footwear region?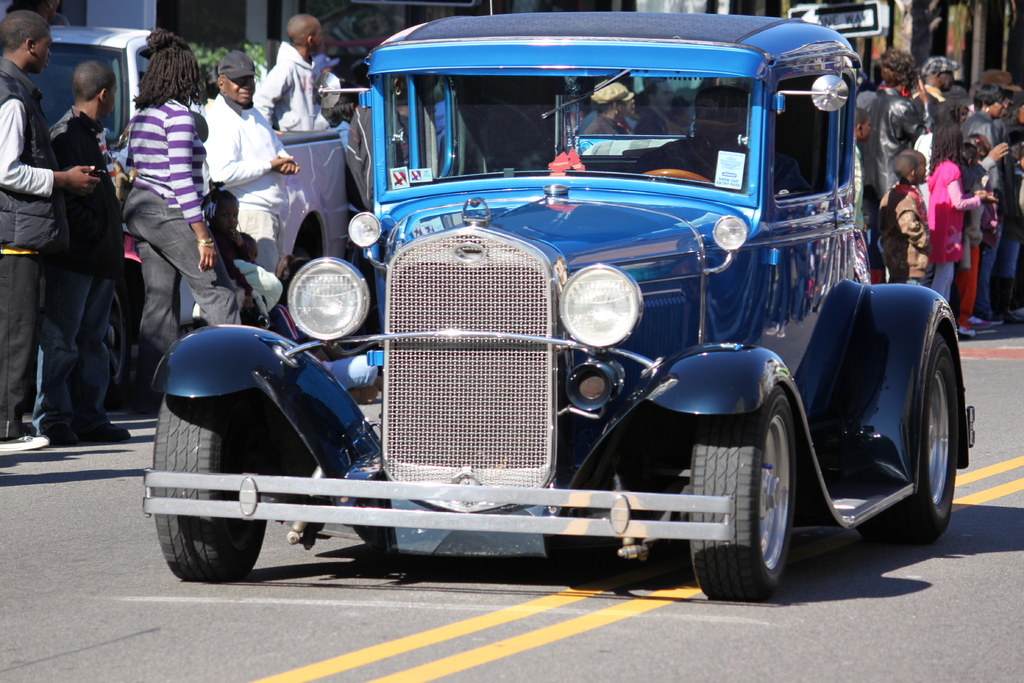
[x1=1, y1=432, x2=49, y2=453]
